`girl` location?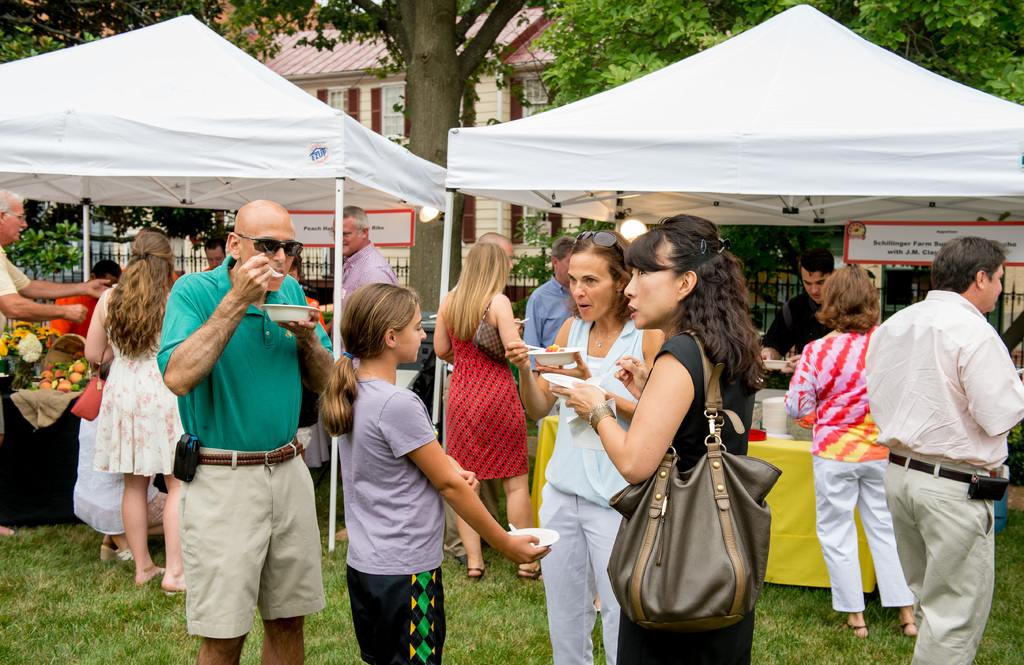
[x1=316, y1=283, x2=545, y2=664]
